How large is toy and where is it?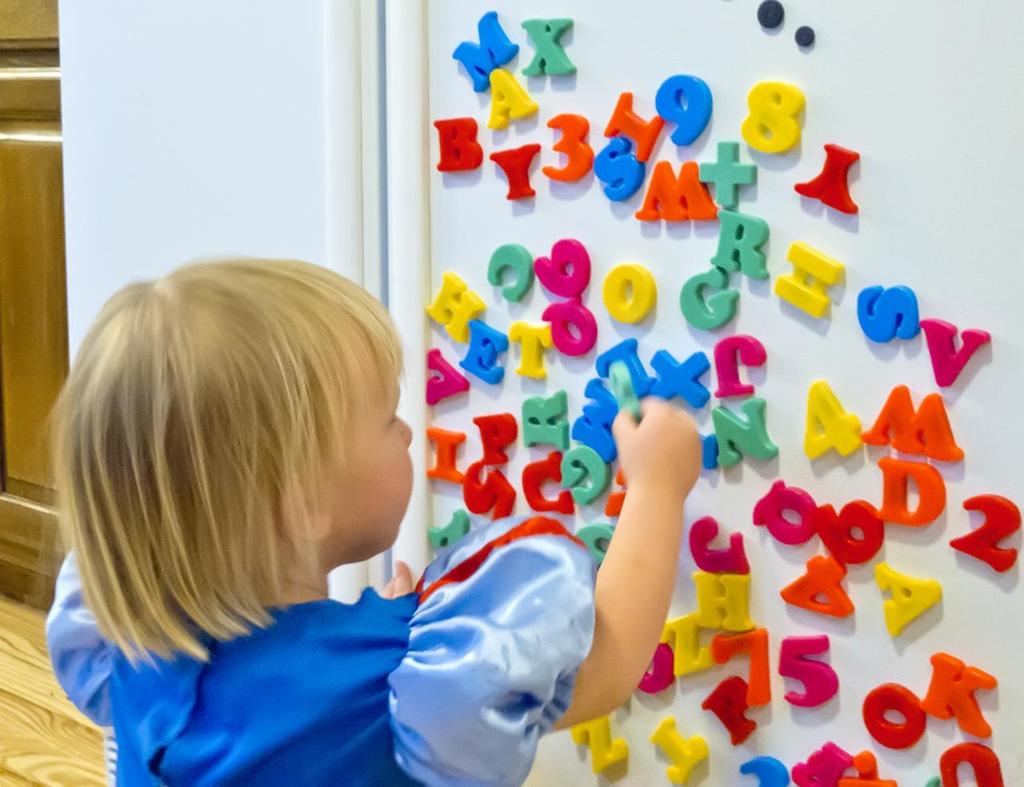
Bounding box: {"x1": 859, "y1": 683, "x2": 928, "y2": 739}.
